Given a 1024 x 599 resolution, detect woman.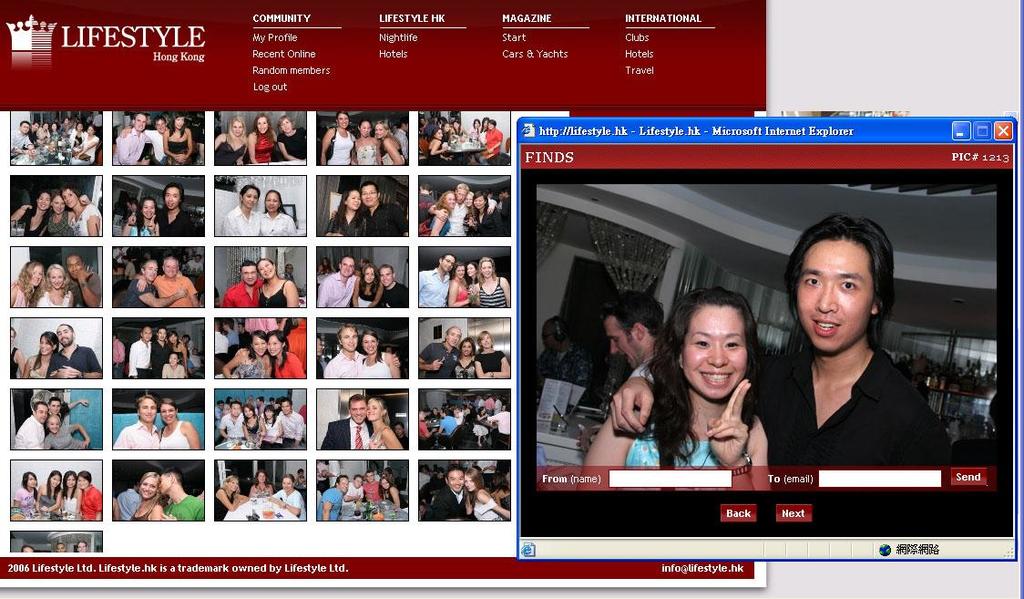
219/331/270/379.
